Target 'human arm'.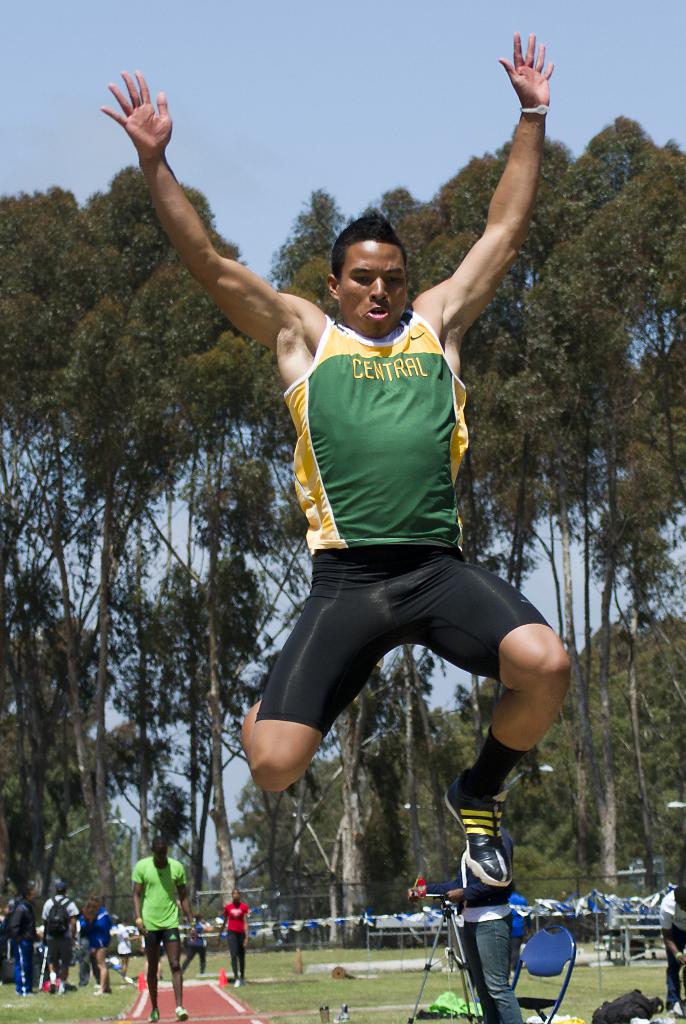
Target region: detection(658, 906, 685, 966).
